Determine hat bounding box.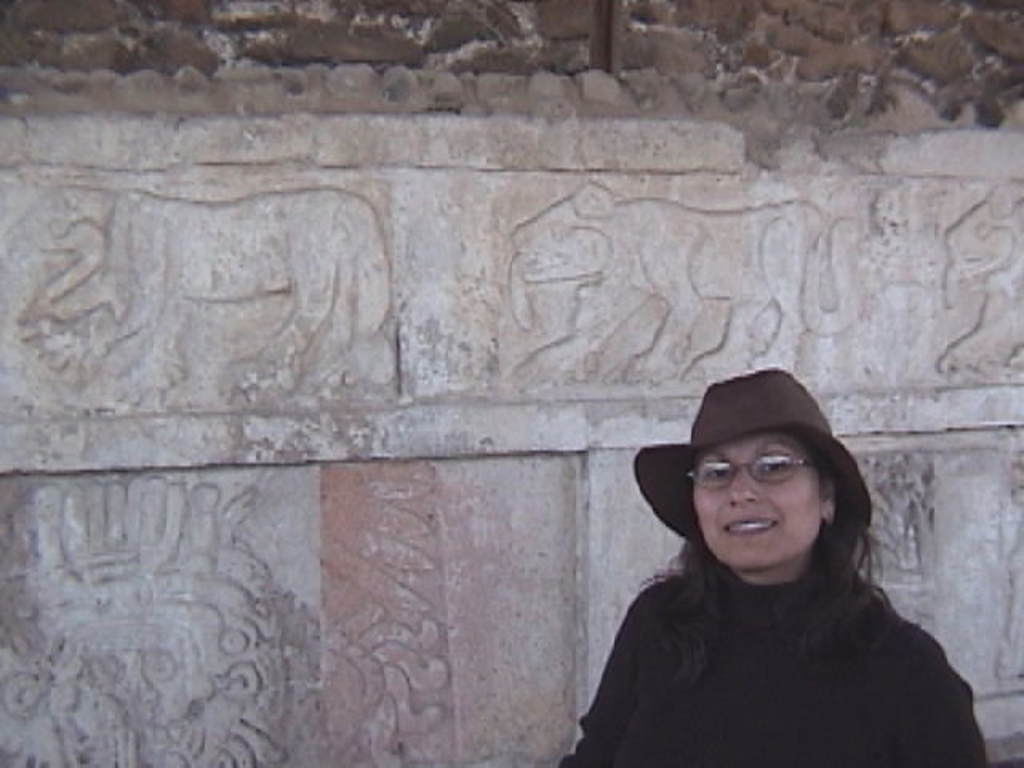
Determined: region(632, 365, 872, 546).
